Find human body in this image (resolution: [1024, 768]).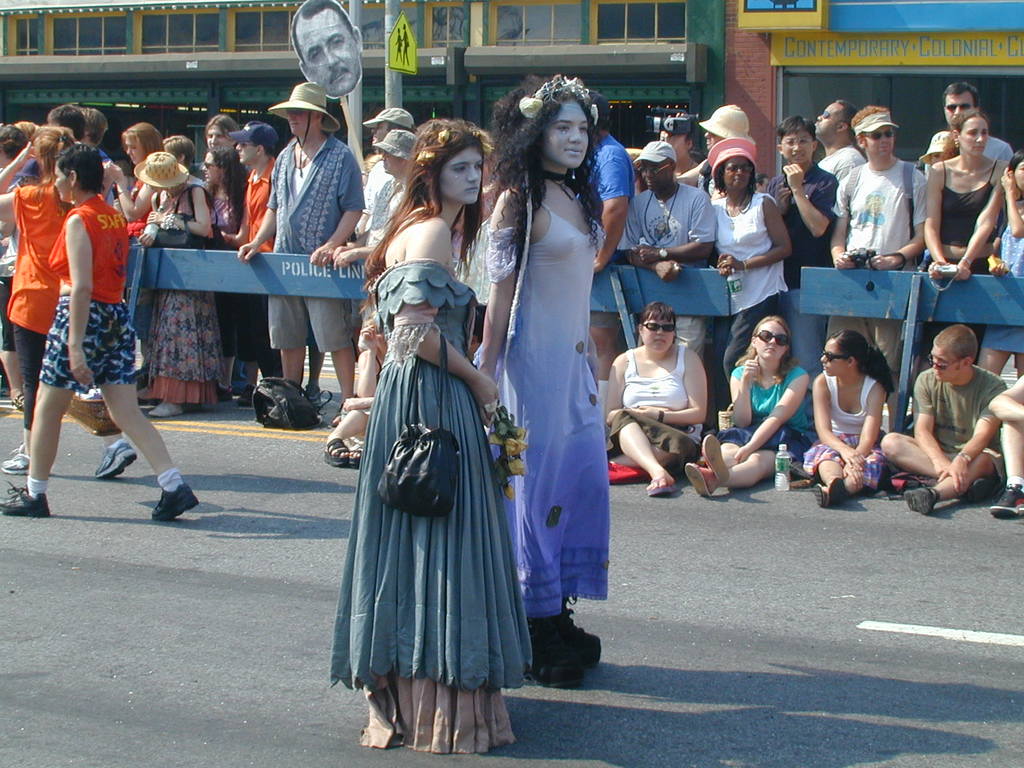
bbox=[389, 29, 404, 58].
